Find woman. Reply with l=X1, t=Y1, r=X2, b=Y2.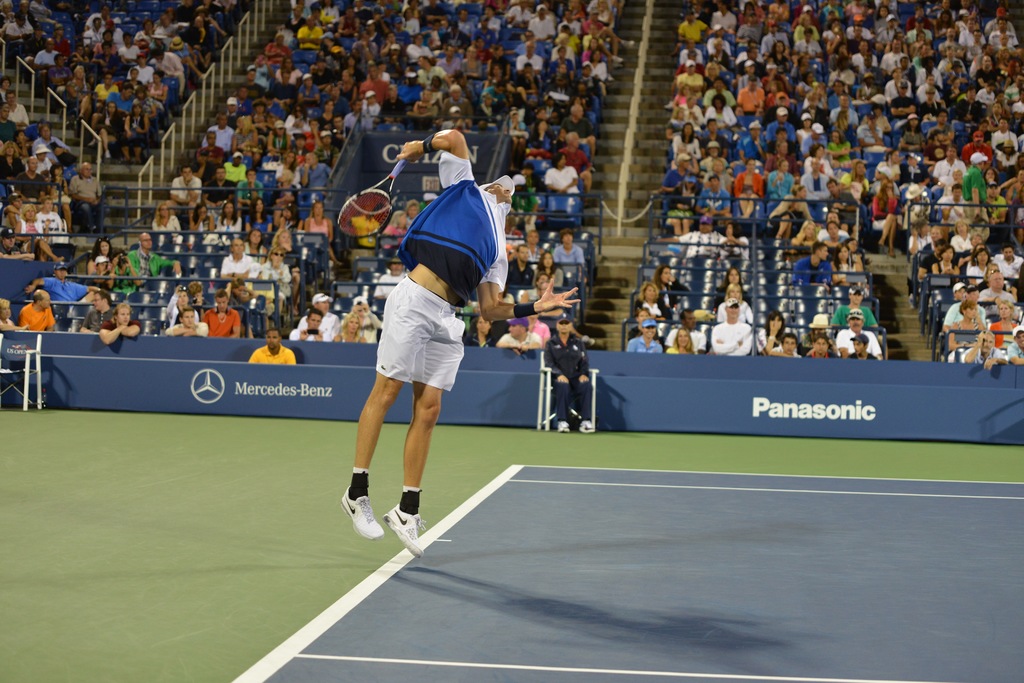
l=231, t=115, r=257, b=152.
